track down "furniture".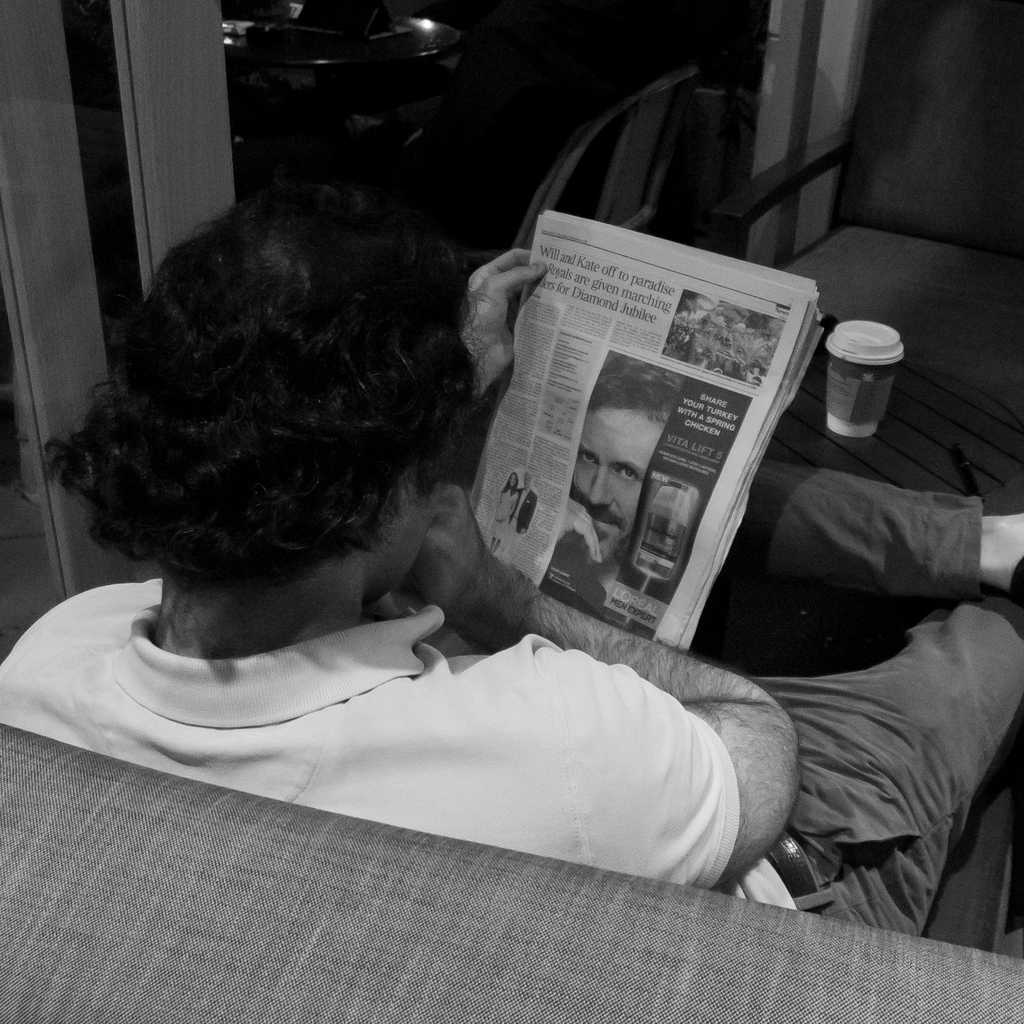
Tracked to <region>719, 0, 1023, 398</region>.
